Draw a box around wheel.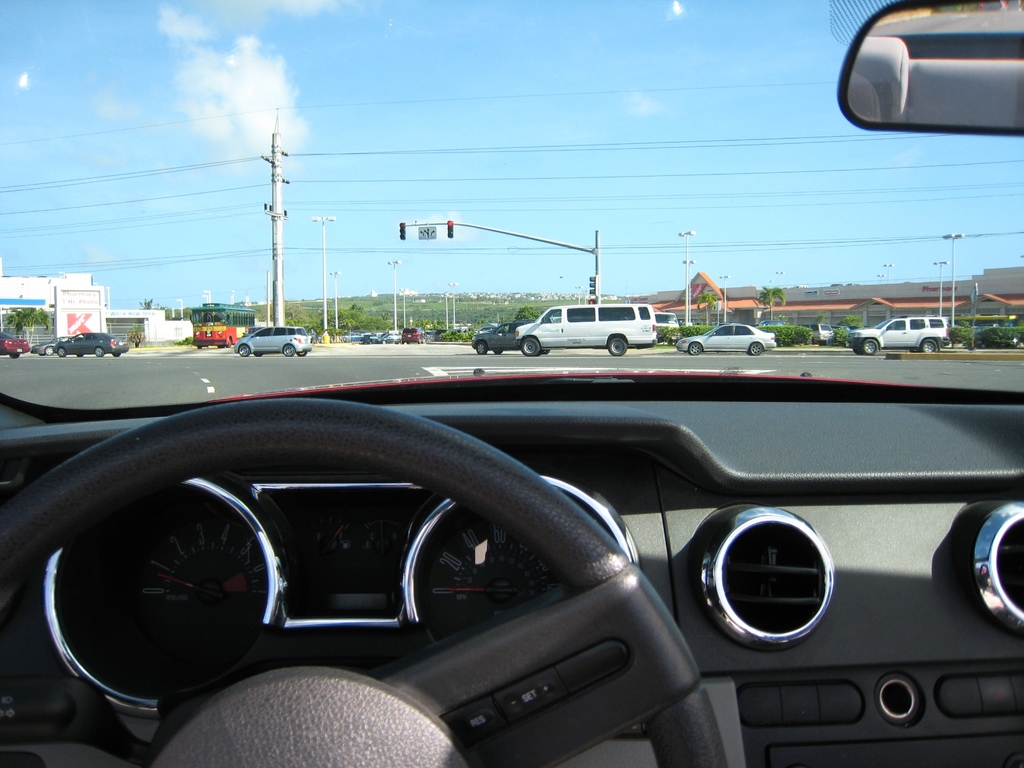
[left=95, top=348, right=104, bottom=356].
